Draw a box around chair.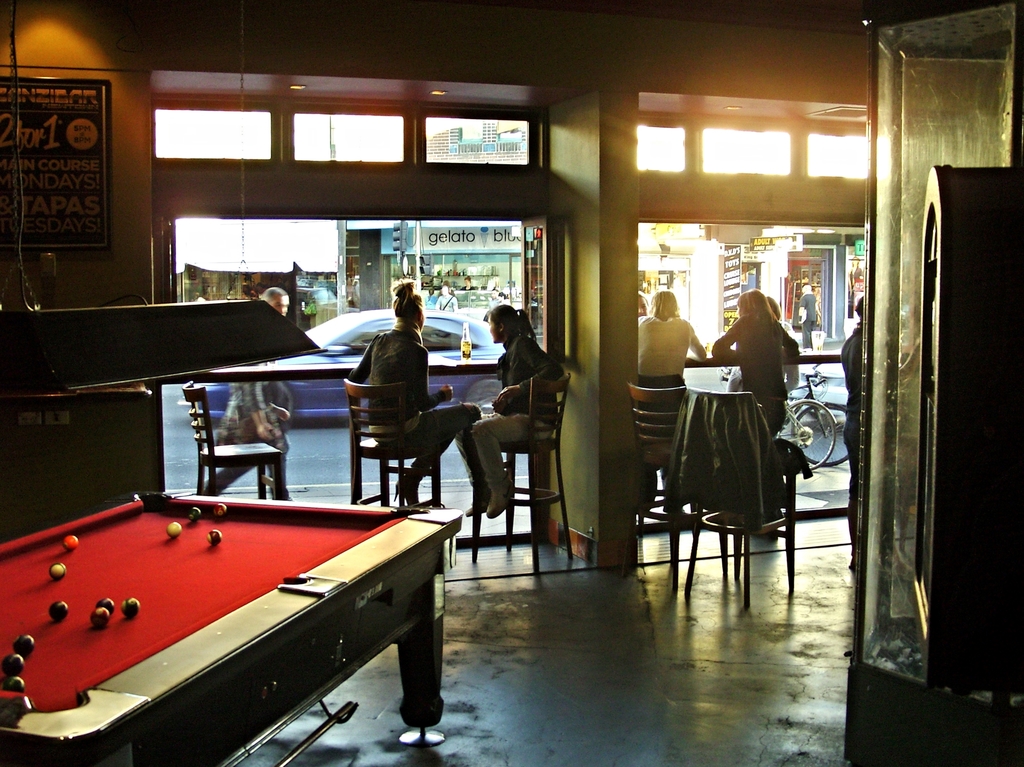
343, 378, 442, 566.
